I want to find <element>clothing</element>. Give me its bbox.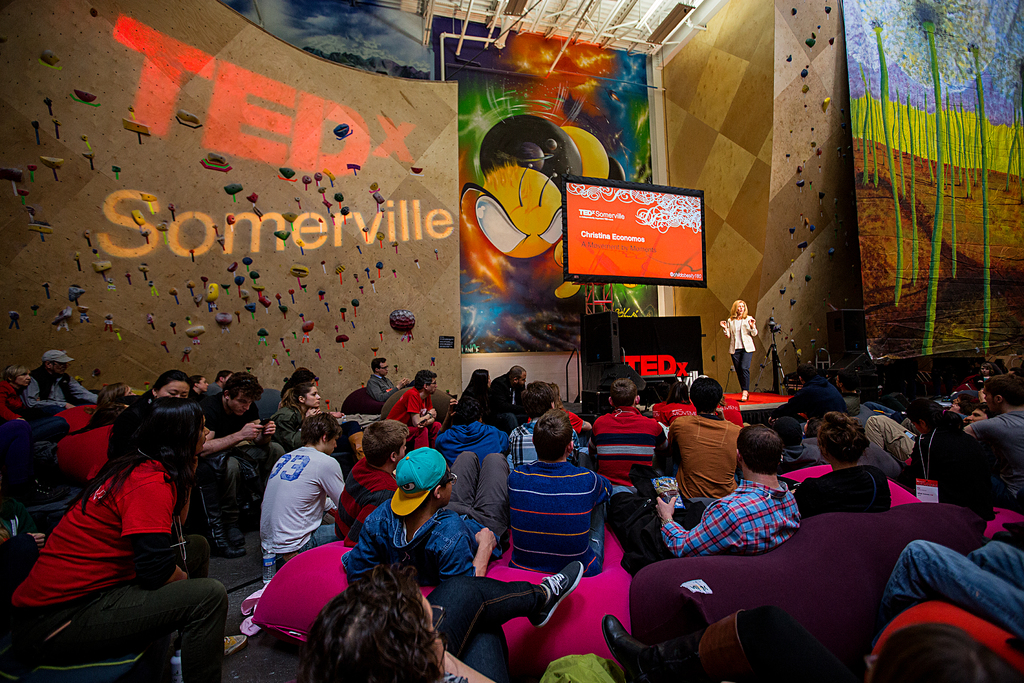
(x1=957, y1=374, x2=988, y2=391).
